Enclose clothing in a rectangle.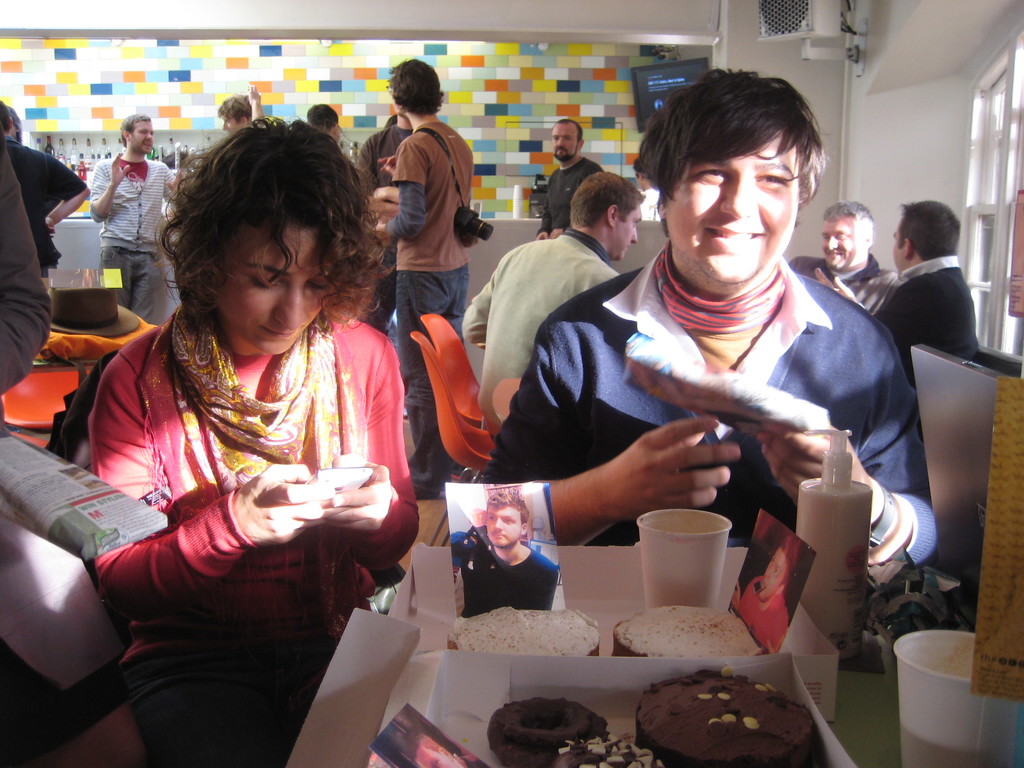
[left=0, top=139, right=51, bottom=404].
